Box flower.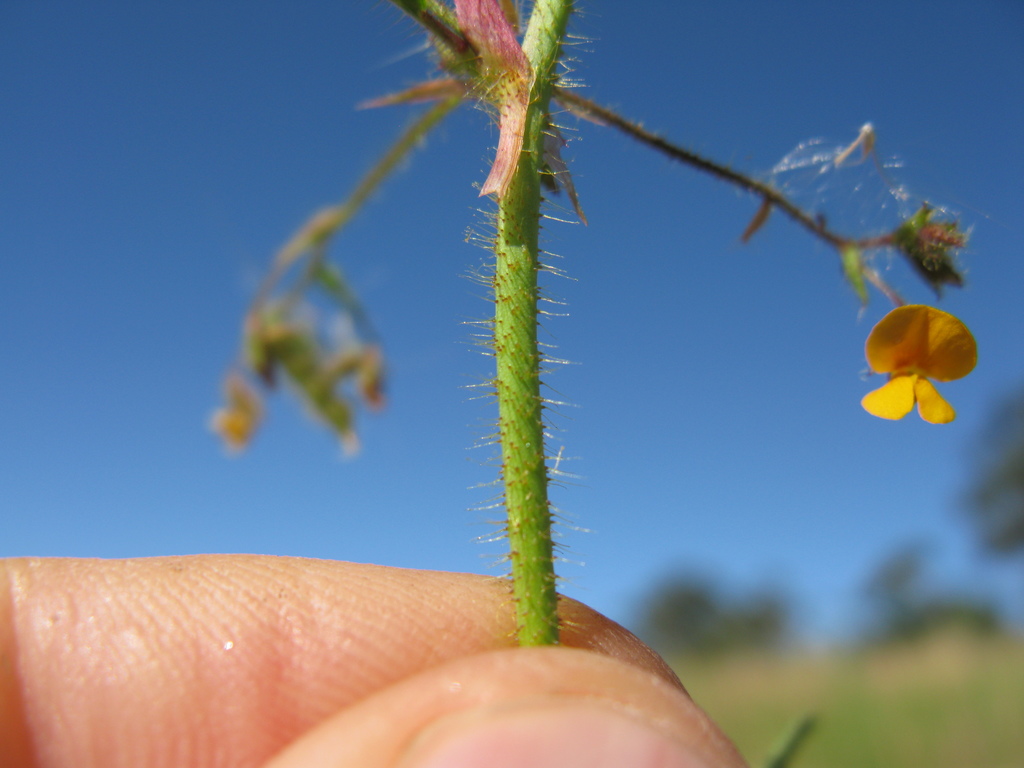
[x1=902, y1=200, x2=969, y2=299].
